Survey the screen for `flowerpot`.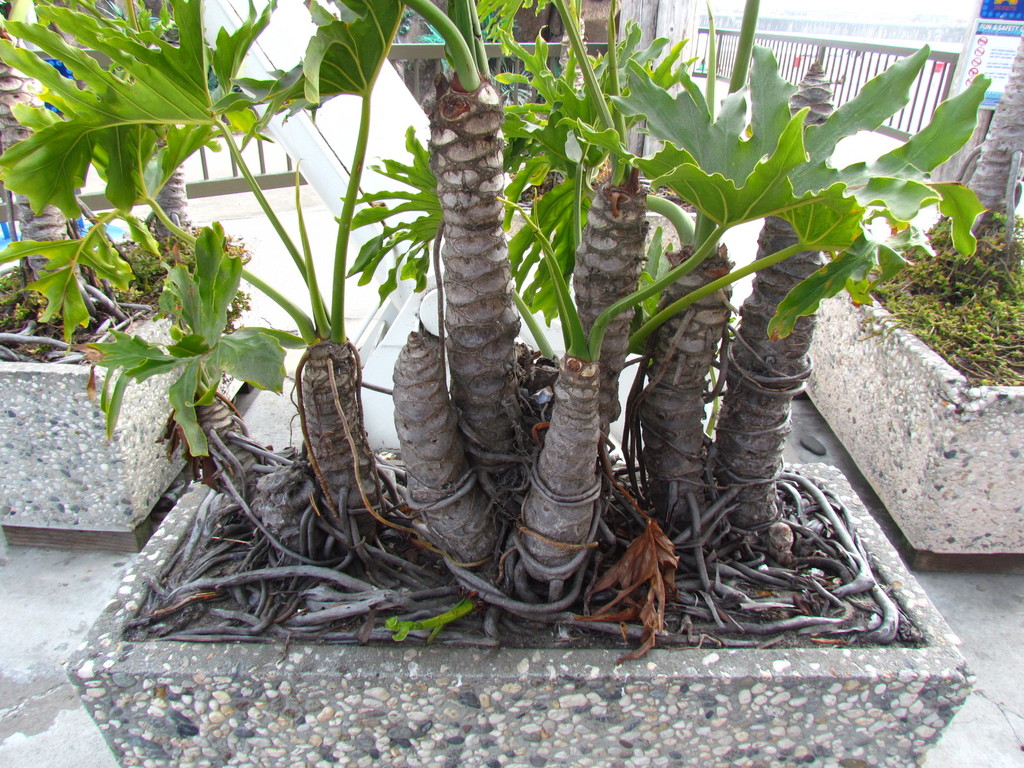
Survey found: (x1=64, y1=444, x2=975, y2=767).
